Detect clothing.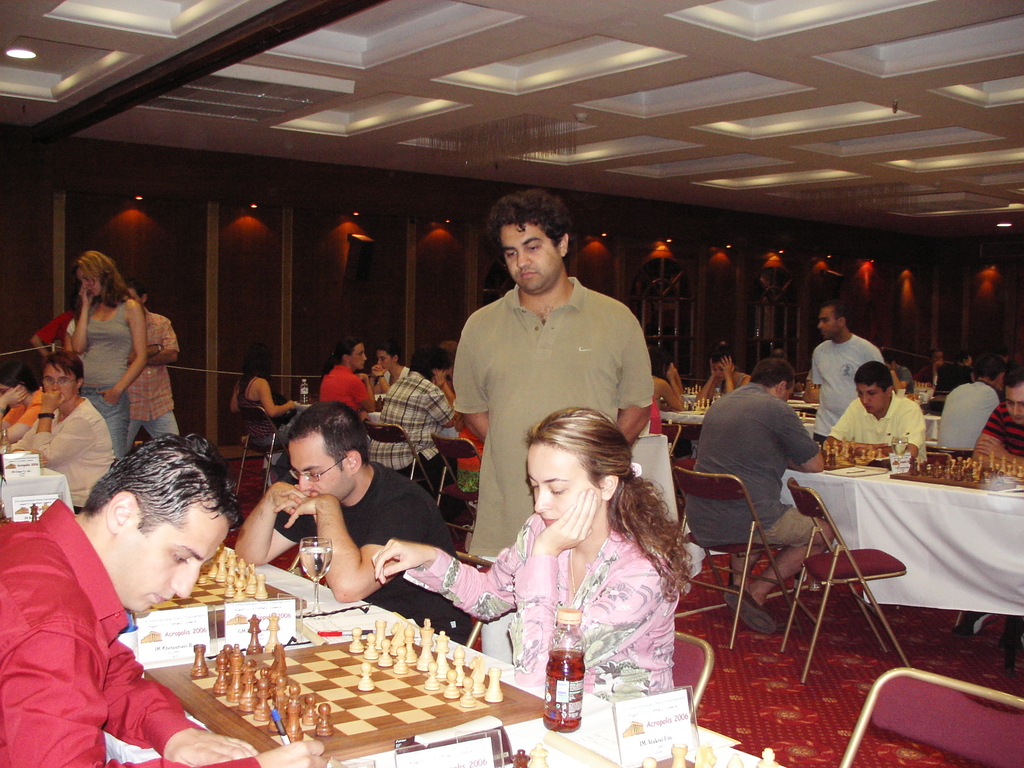
Detected at <region>49, 294, 134, 474</region>.
